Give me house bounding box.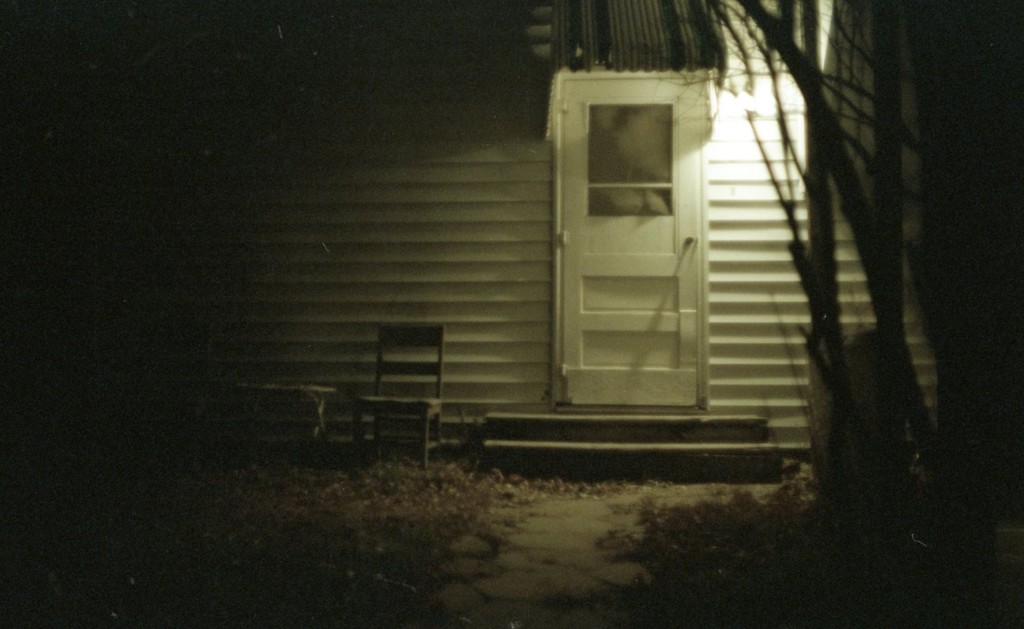
x1=2 y1=0 x2=1023 y2=457.
